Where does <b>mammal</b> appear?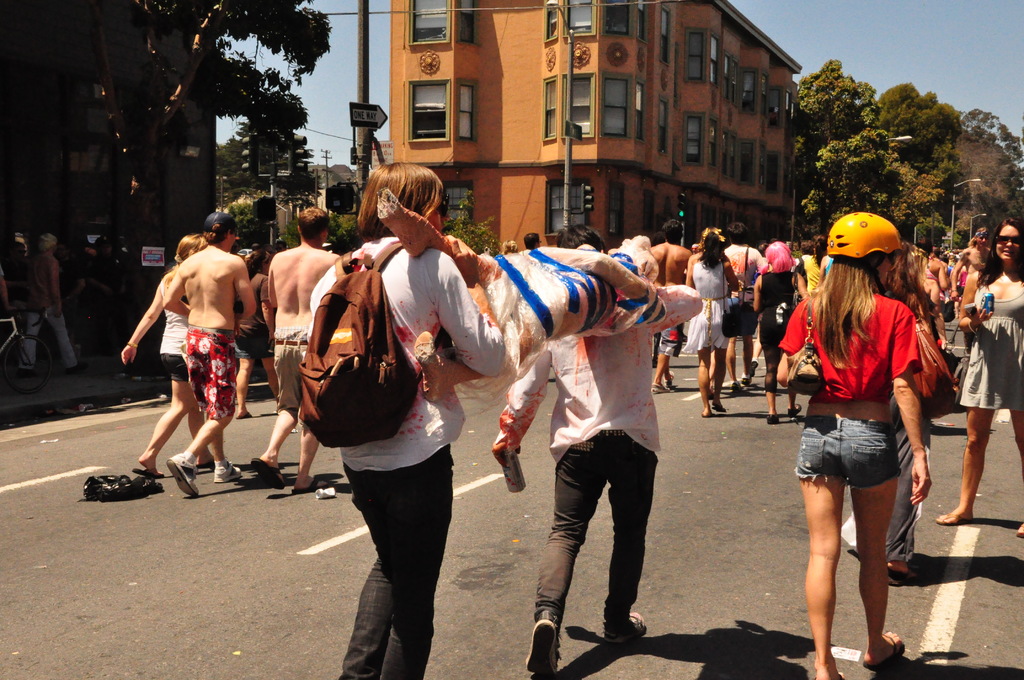
Appears at box(752, 238, 817, 419).
